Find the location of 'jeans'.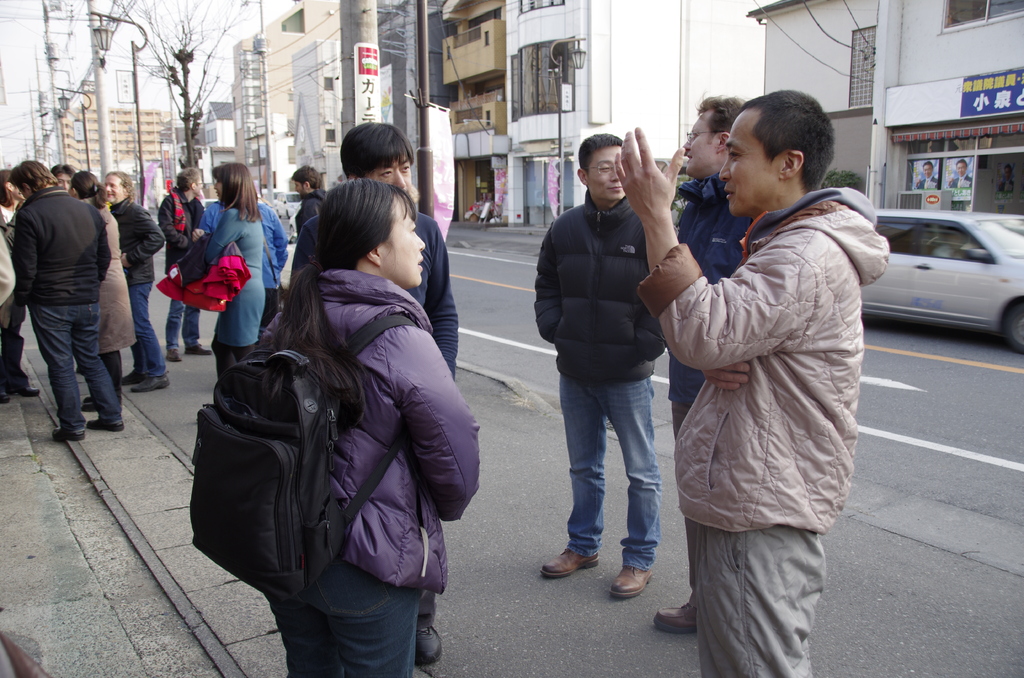
Location: (left=165, top=298, right=199, bottom=348).
